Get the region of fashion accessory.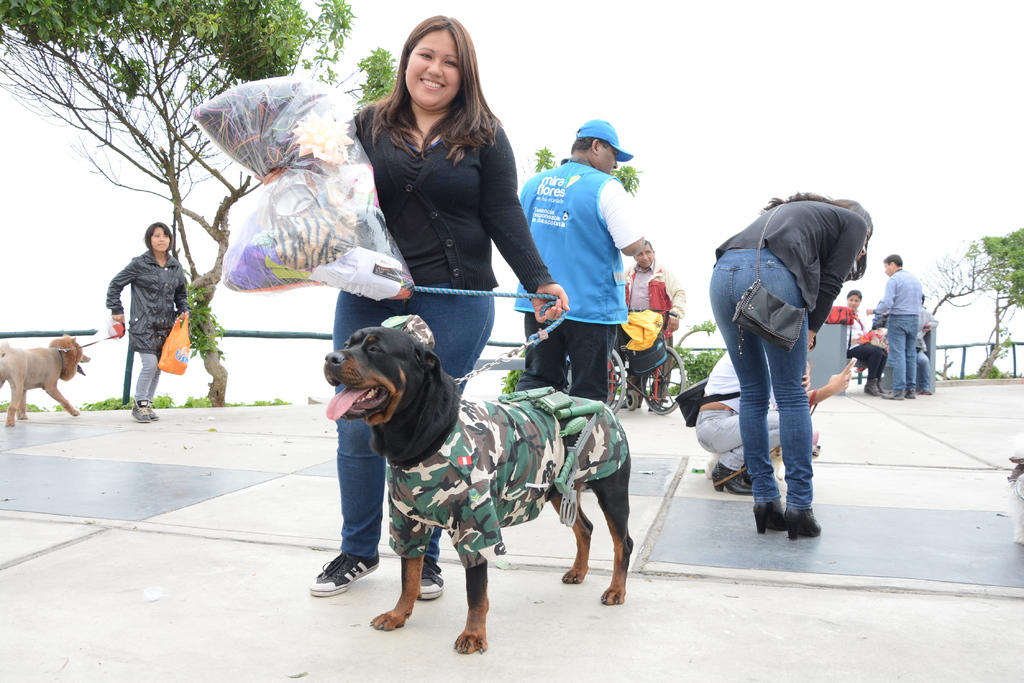
bbox=(723, 201, 804, 365).
